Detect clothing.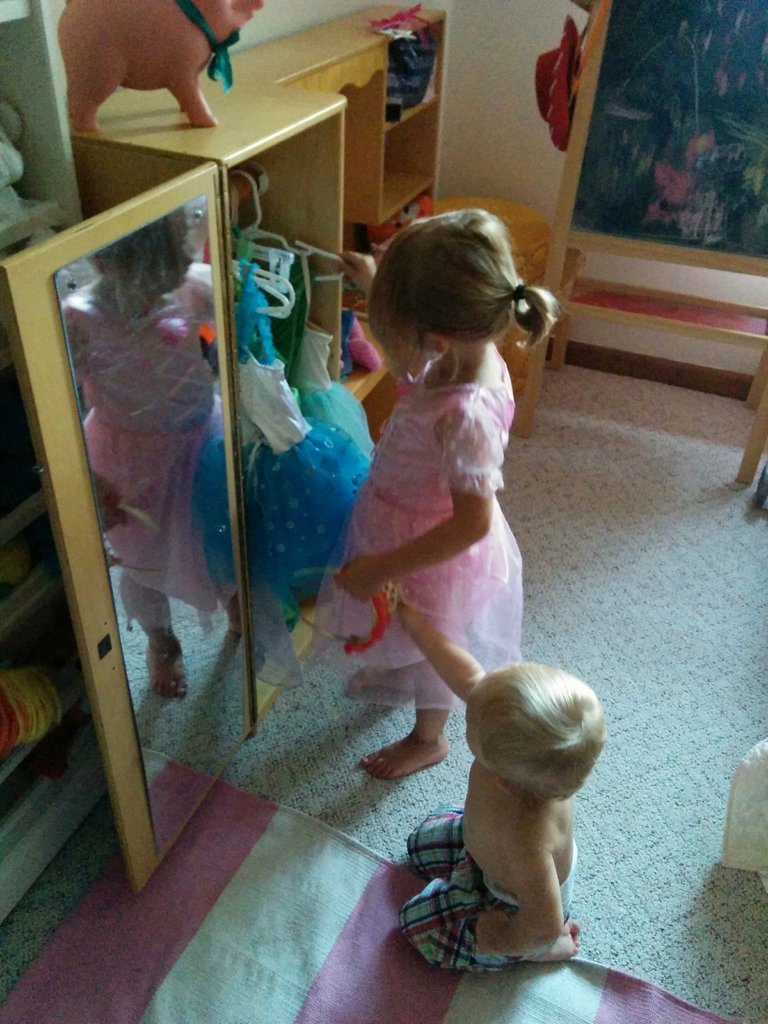
Detected at <bbox>77, 269, 225, 614</bbox>.
